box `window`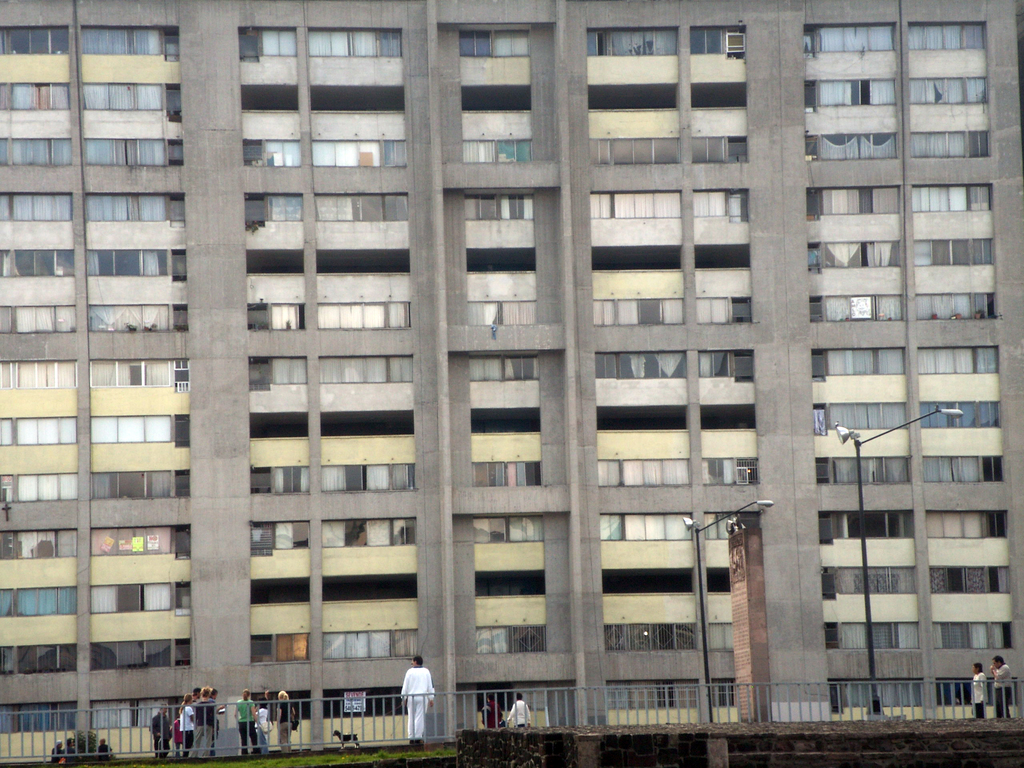
(x1=315, y1=193, x2=410, y2=223)
